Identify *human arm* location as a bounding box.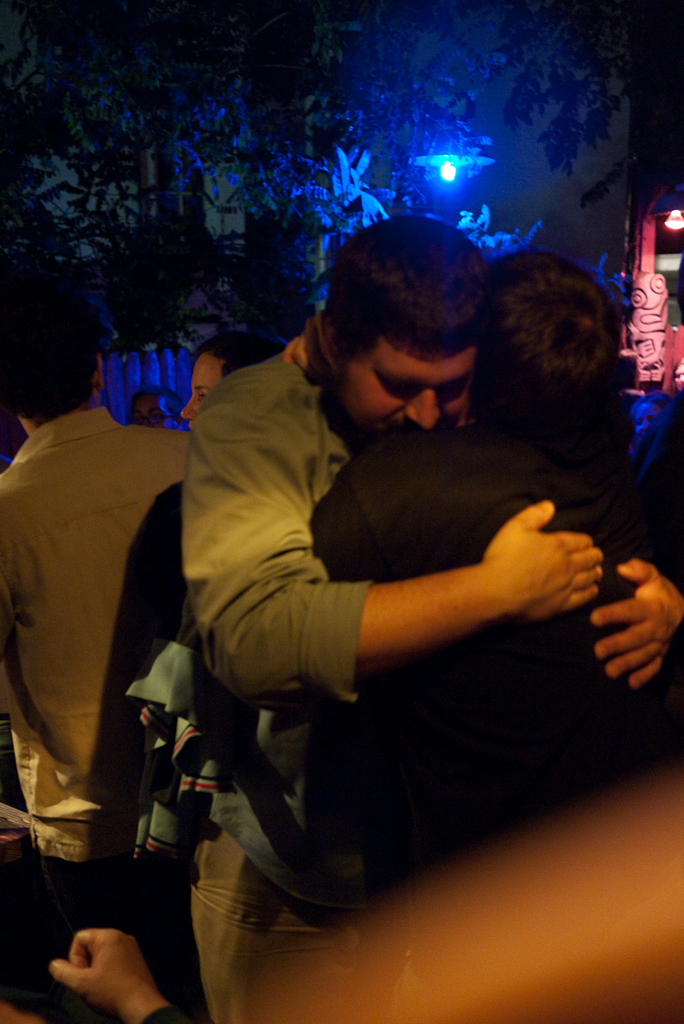
47:920:188:1023.
